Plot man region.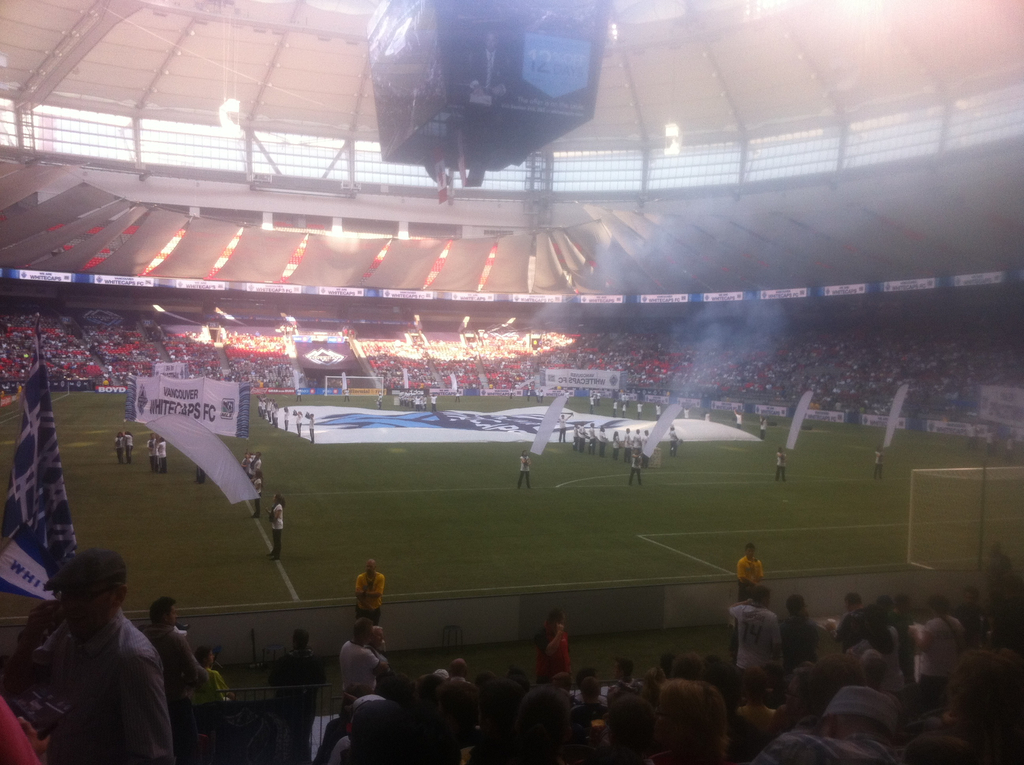
Plotted at box=[533, 392, 539, 401].
